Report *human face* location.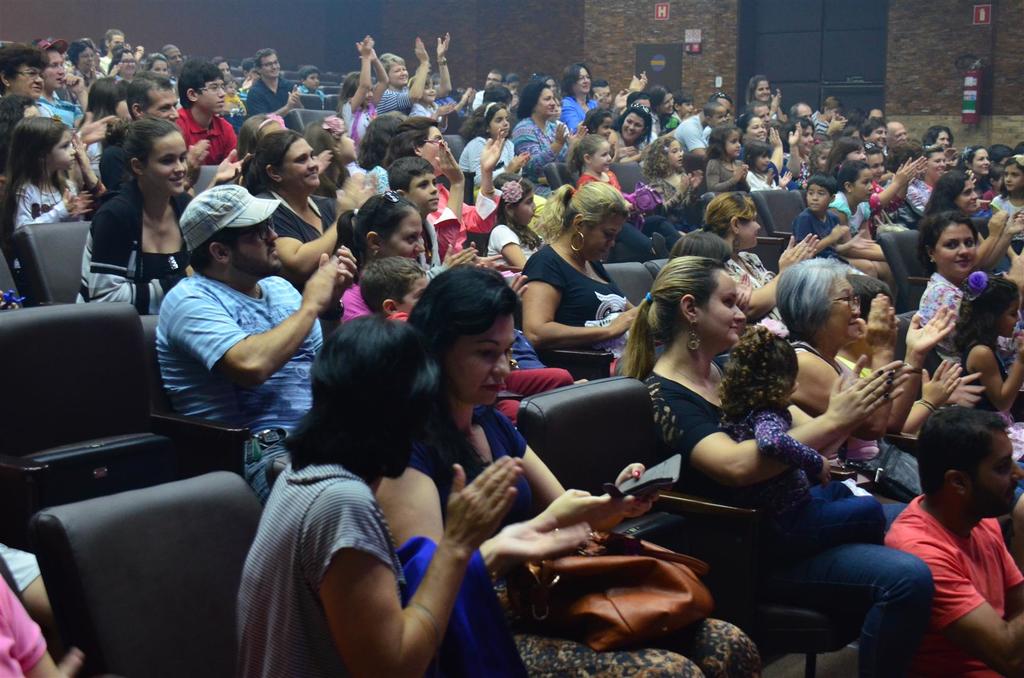
Report: <region>847, 143, 868, 161</region>.
